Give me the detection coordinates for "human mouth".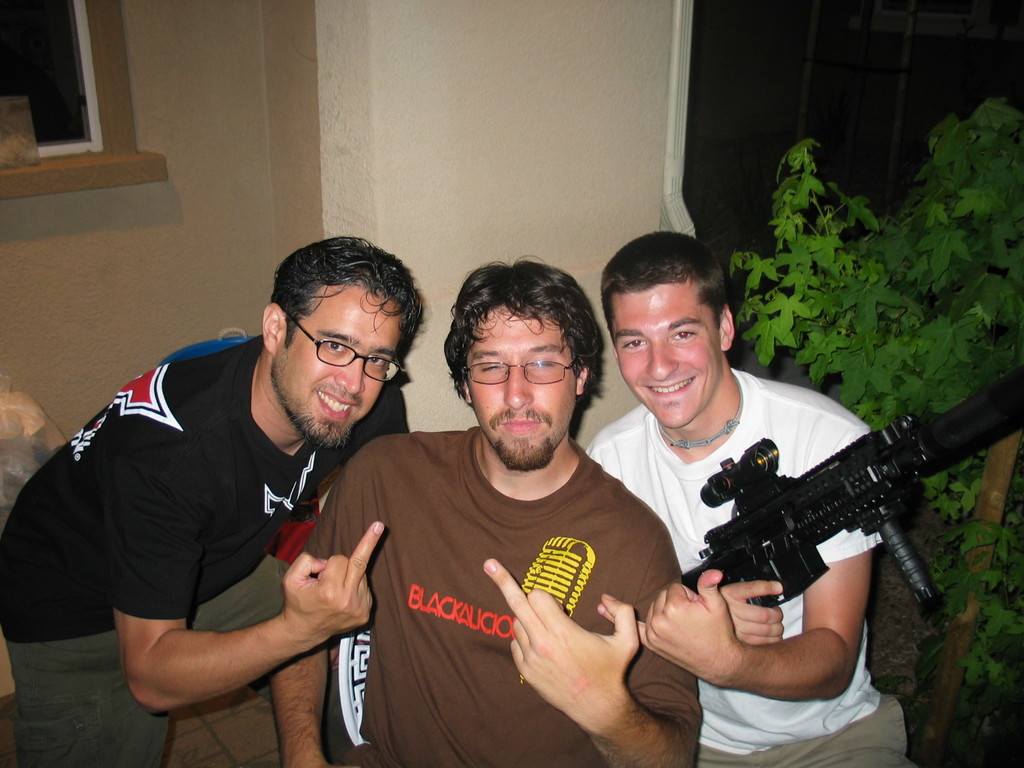
[320, 388, 361, 420].
